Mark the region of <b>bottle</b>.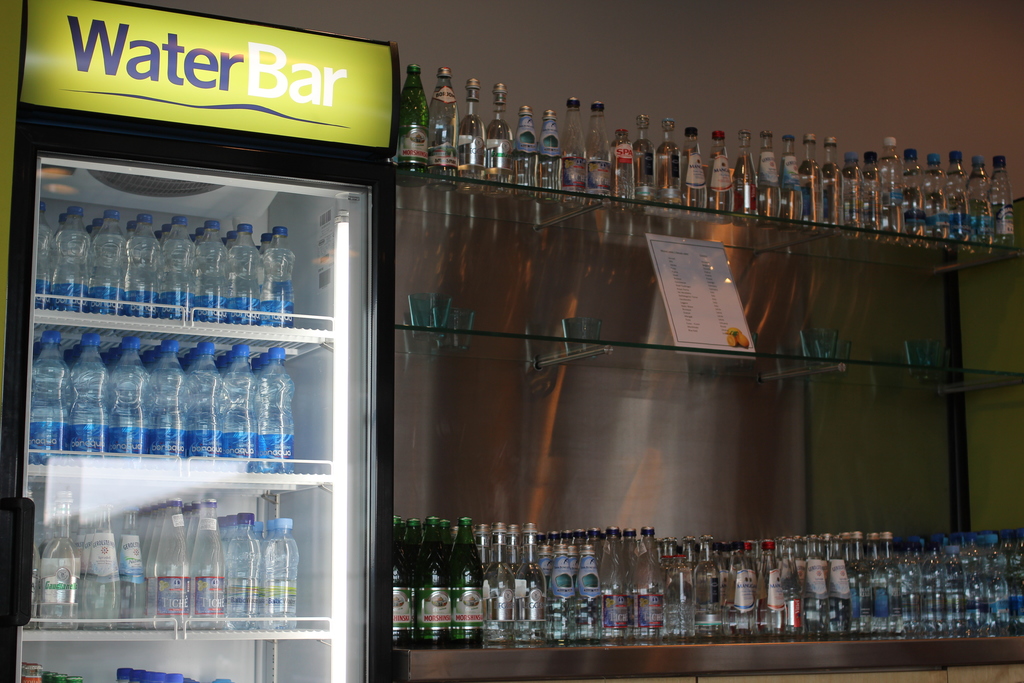
Region: locate(98, 351, 106, 364).
